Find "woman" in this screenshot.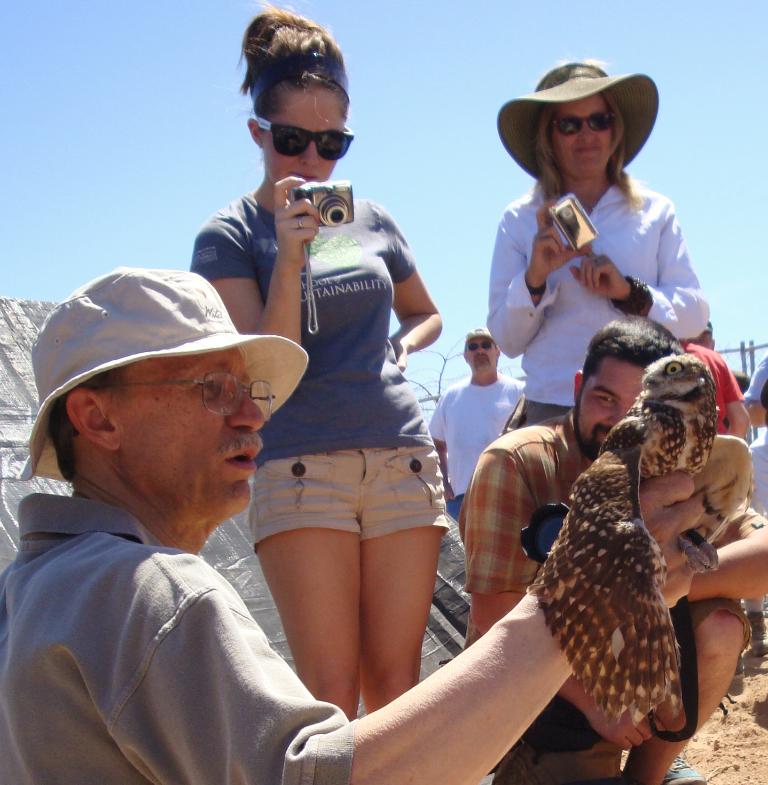
The bounding box for "woman" is region(481, 58, 719, 435).
